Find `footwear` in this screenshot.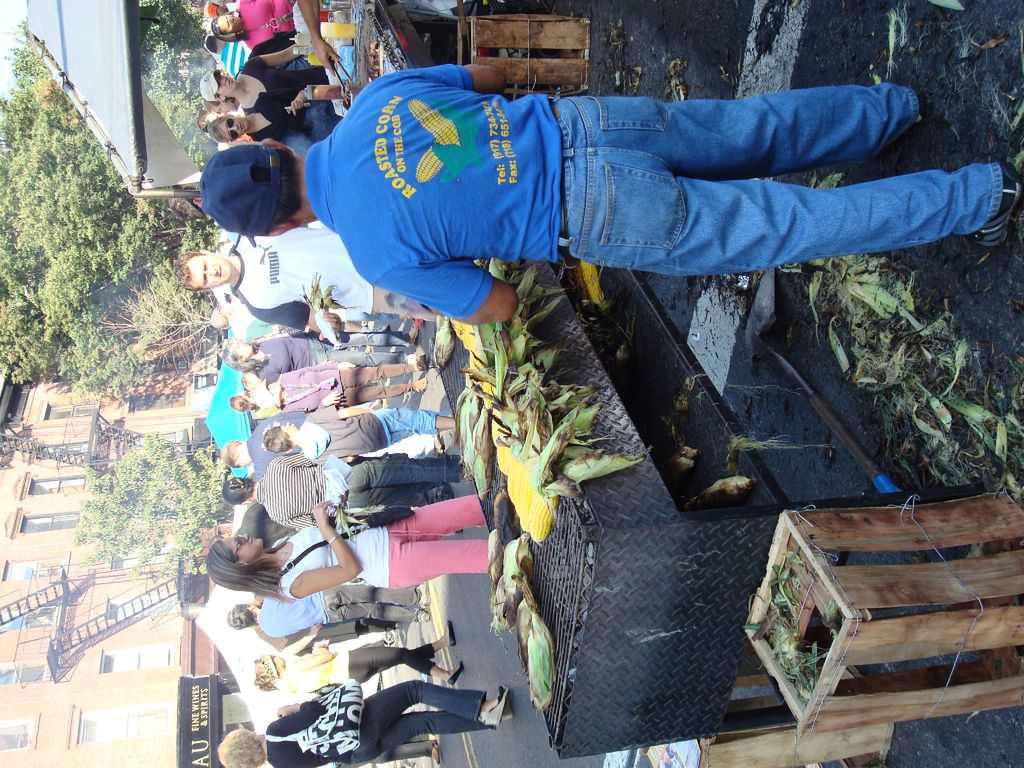
The bounding box for `footwear` is bbox=[415, 356, 428, 373].
